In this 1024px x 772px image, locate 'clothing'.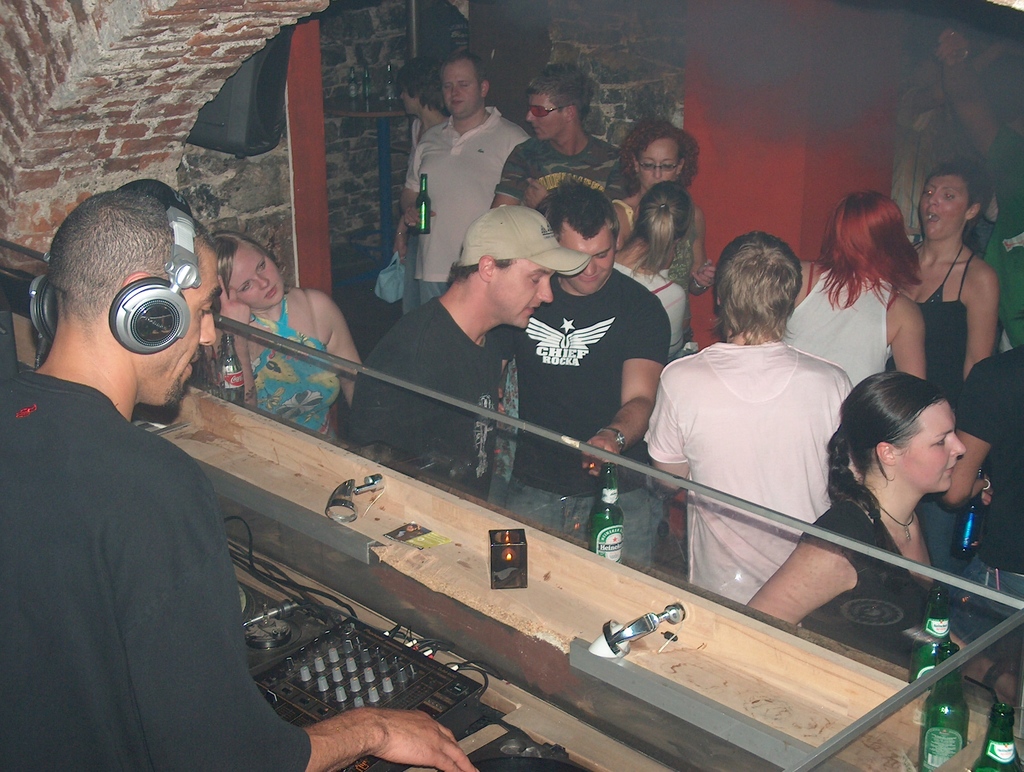
Bounding box: (404,102,526,305).
